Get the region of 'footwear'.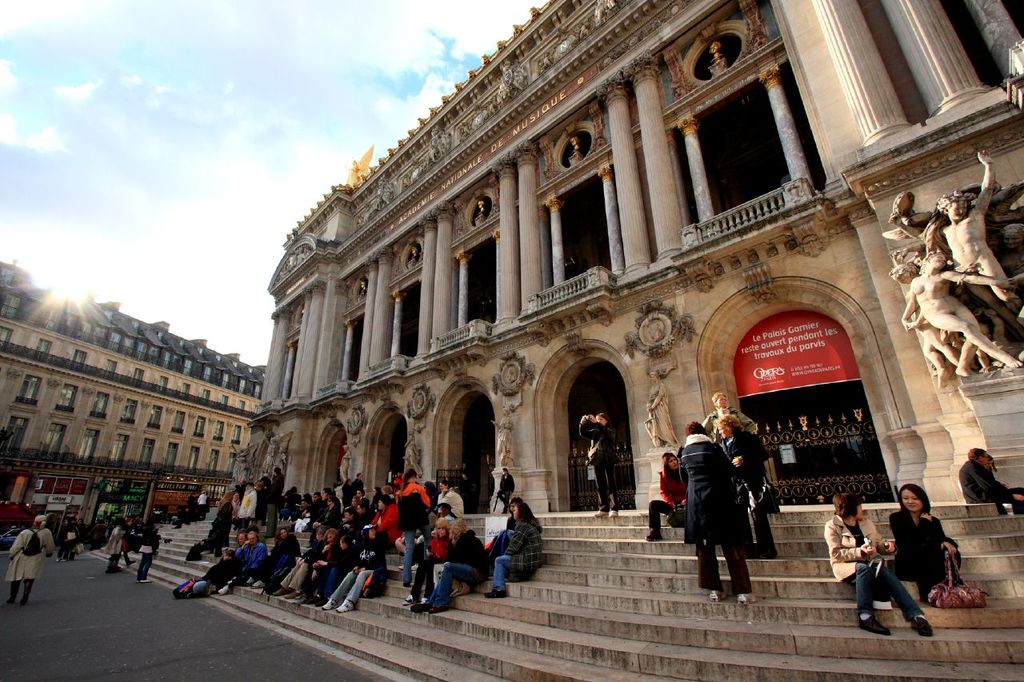
left=910, top=616, right=931, bottom=637.
